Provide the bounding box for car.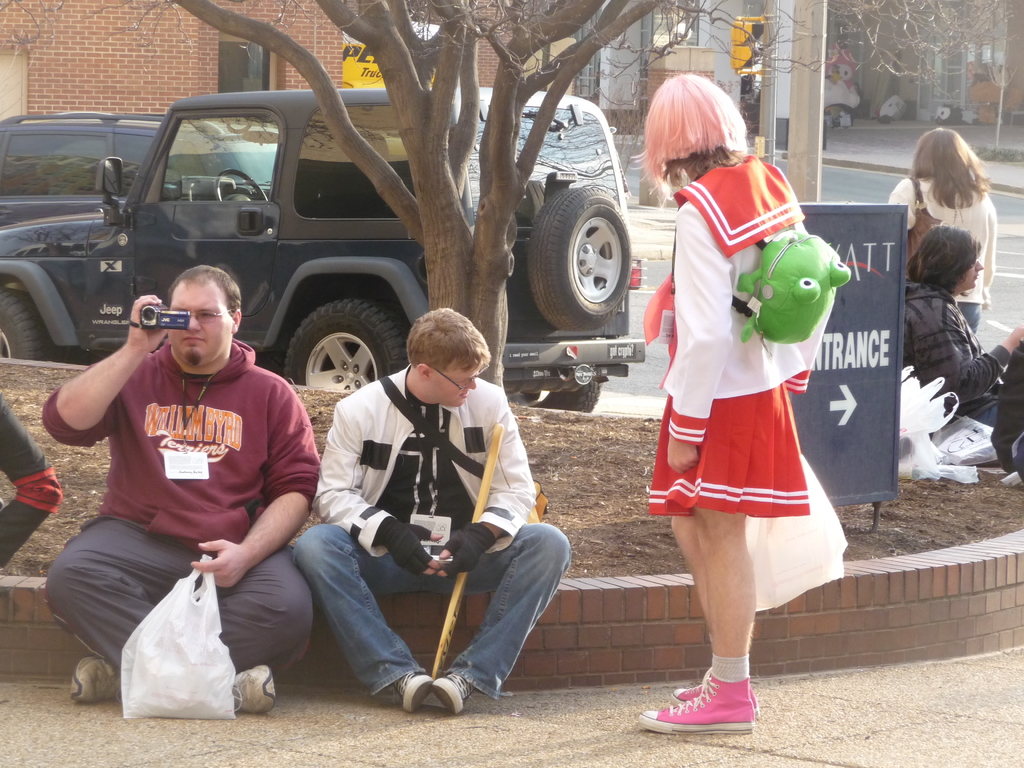
[3, 111, 276, 226].
